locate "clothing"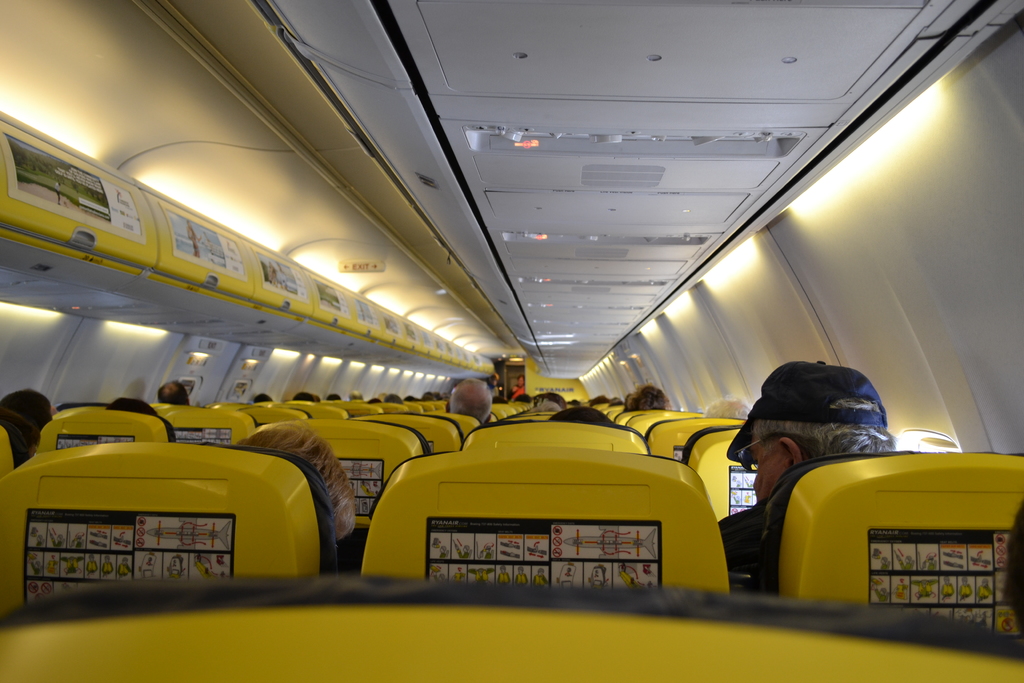
bbox=(46, 555, 59, 573)
